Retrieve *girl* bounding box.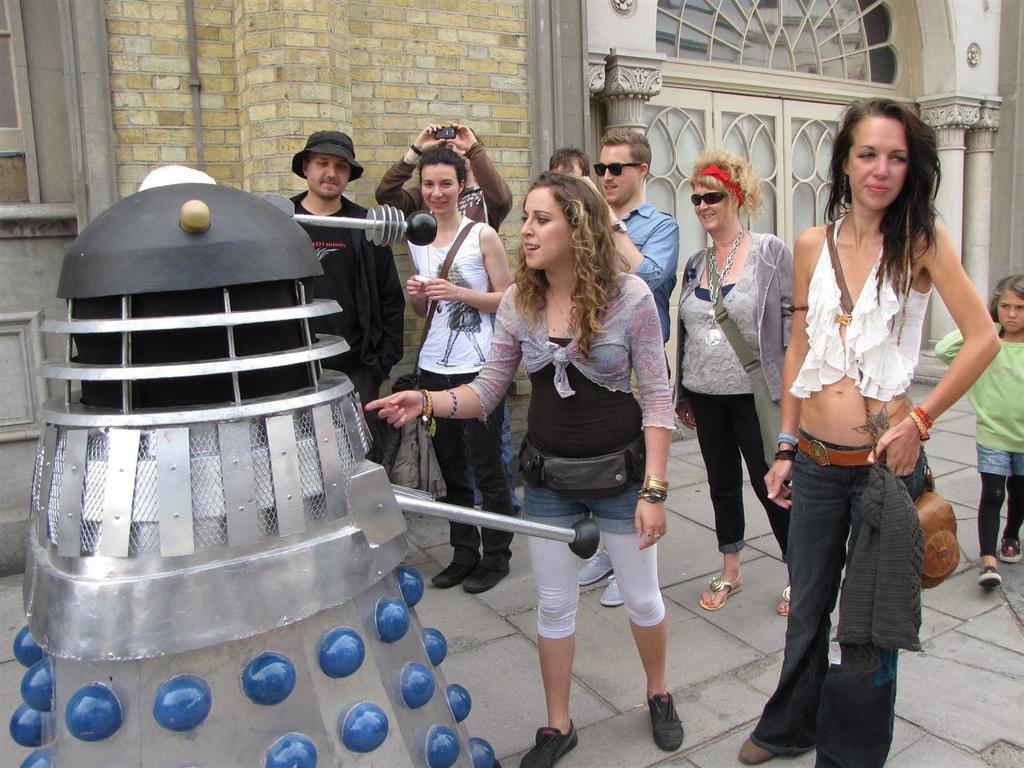
Bounding box: crop(764, 100, 1001, 767).
